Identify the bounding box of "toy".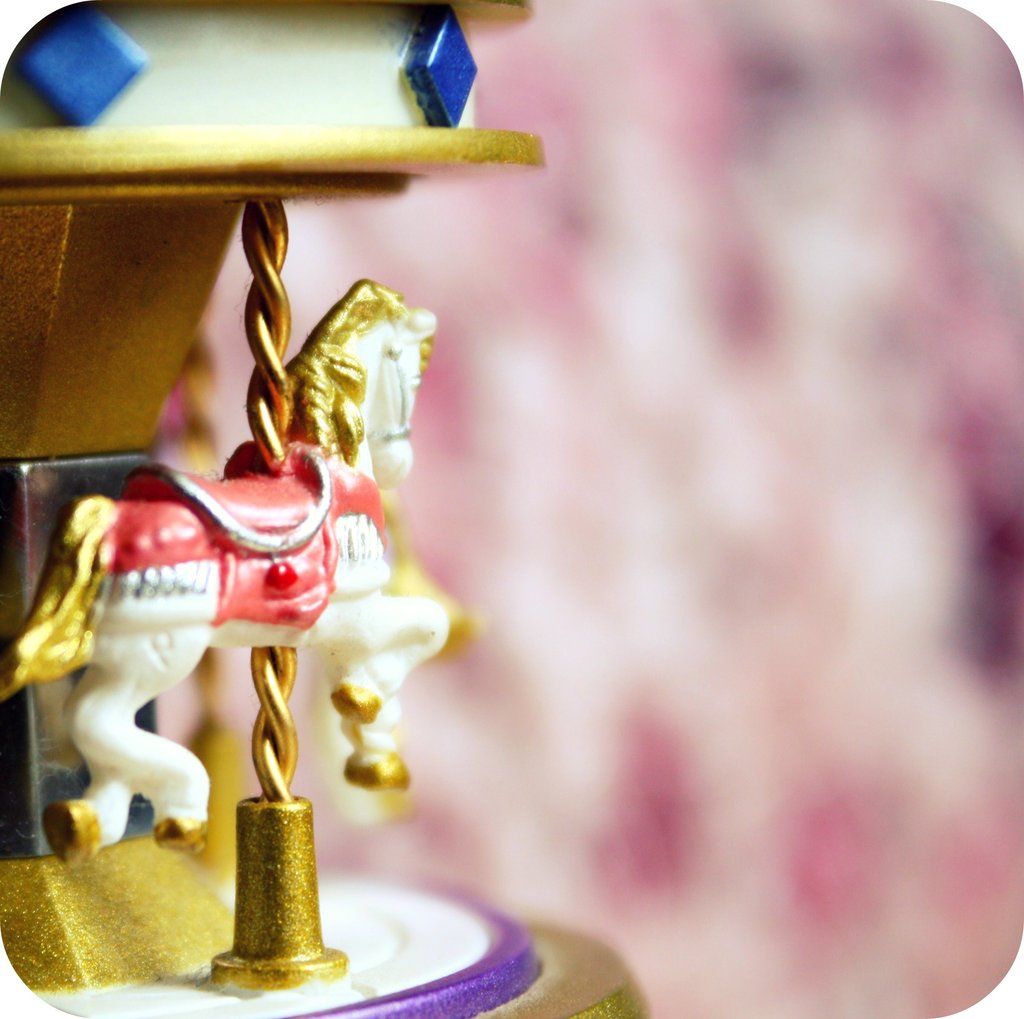
Rect(19, 248, 464, 896).
